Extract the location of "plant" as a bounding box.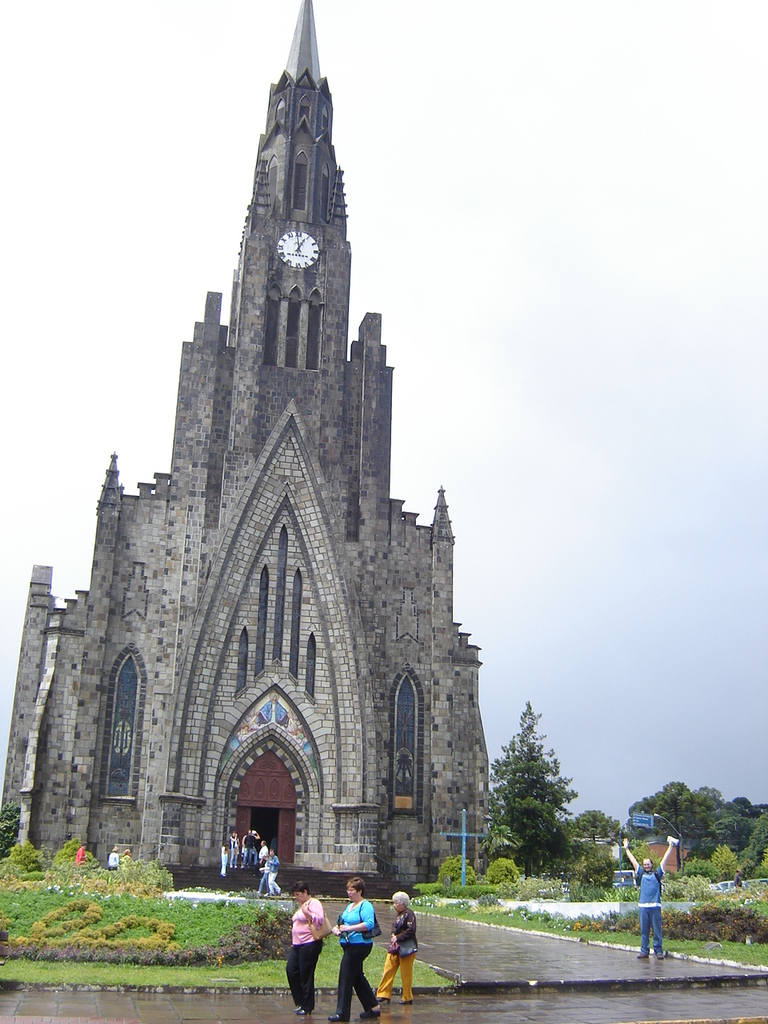
BBox(434, 850, 475, 887).
